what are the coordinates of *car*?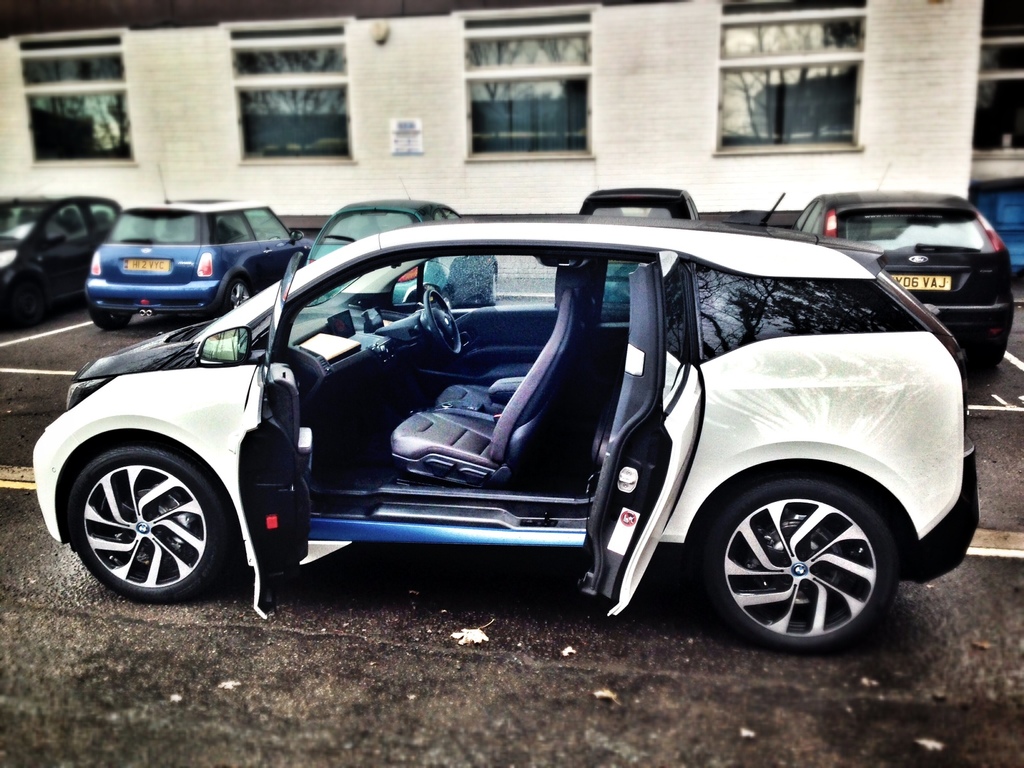
rect(71, 189, 954, 648).
